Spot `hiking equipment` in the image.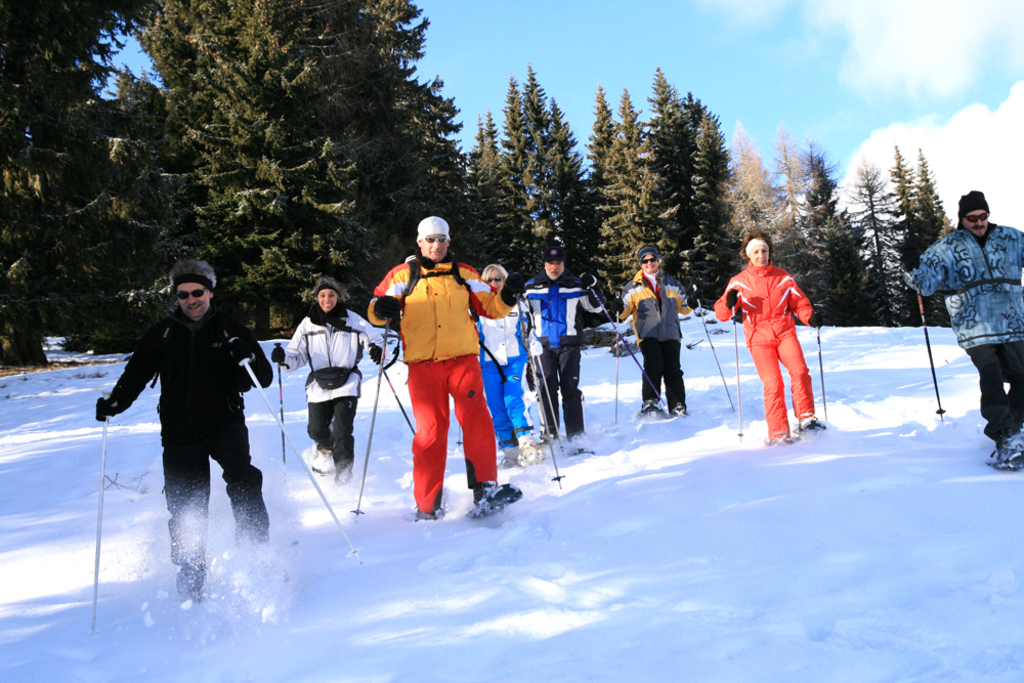
`hiking equipment` found at region(353, 325, 390, 517).
